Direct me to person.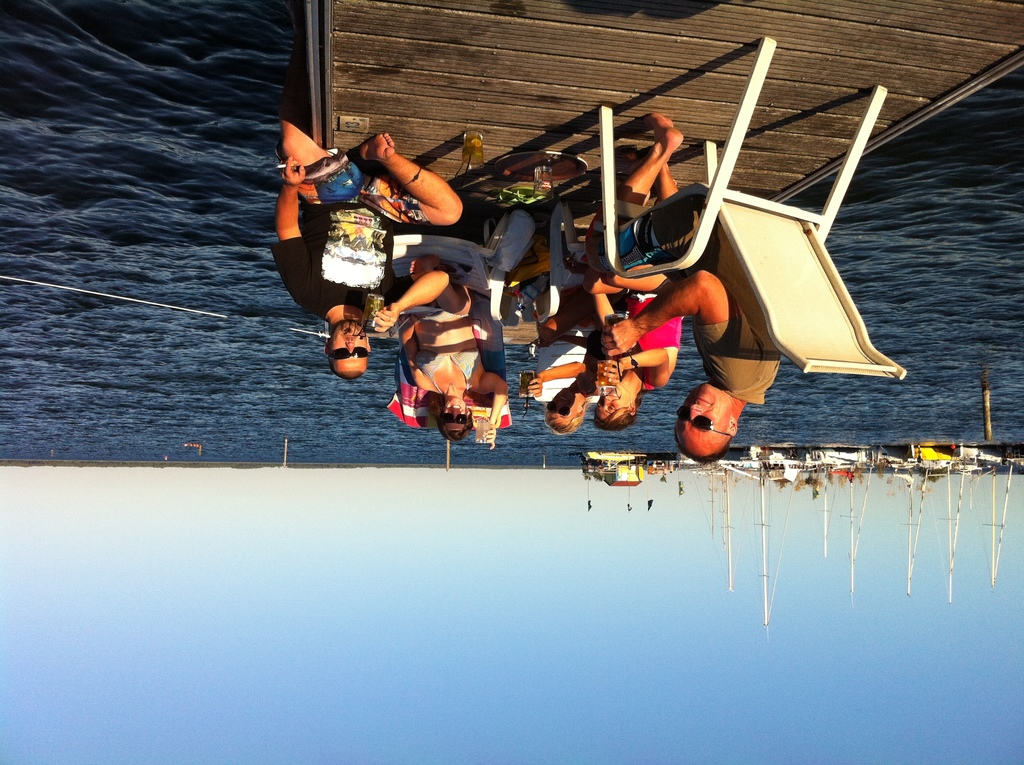
Direction: [587, 113, 781, 465].
